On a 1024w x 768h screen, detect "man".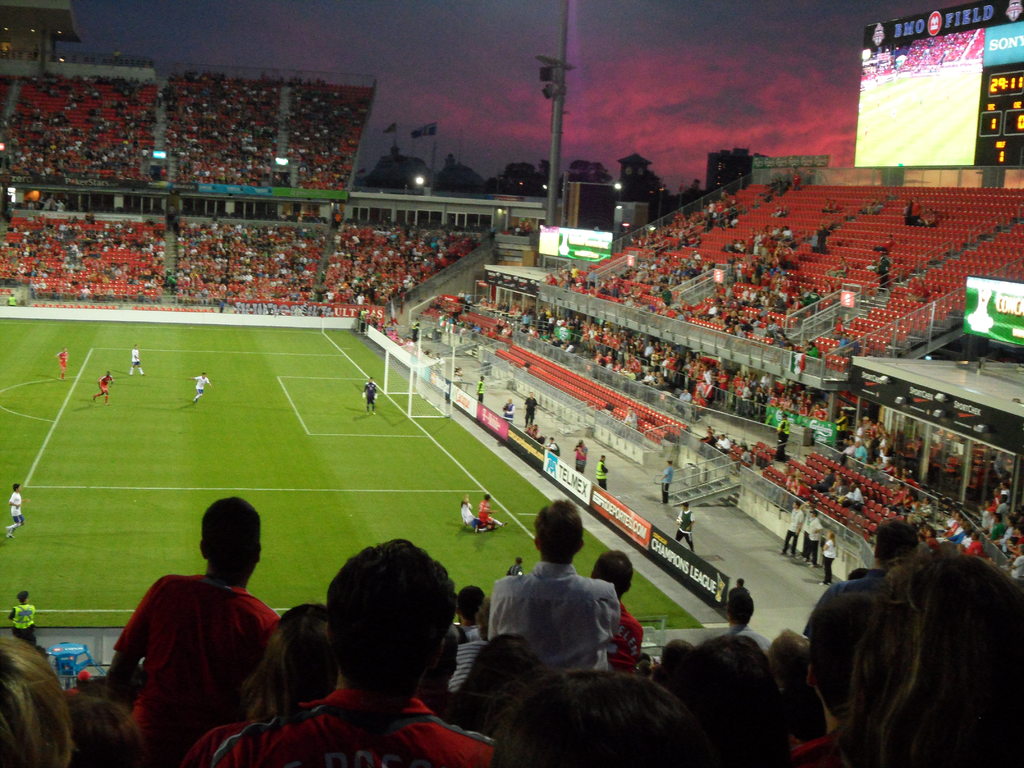
477,499,640,680.
